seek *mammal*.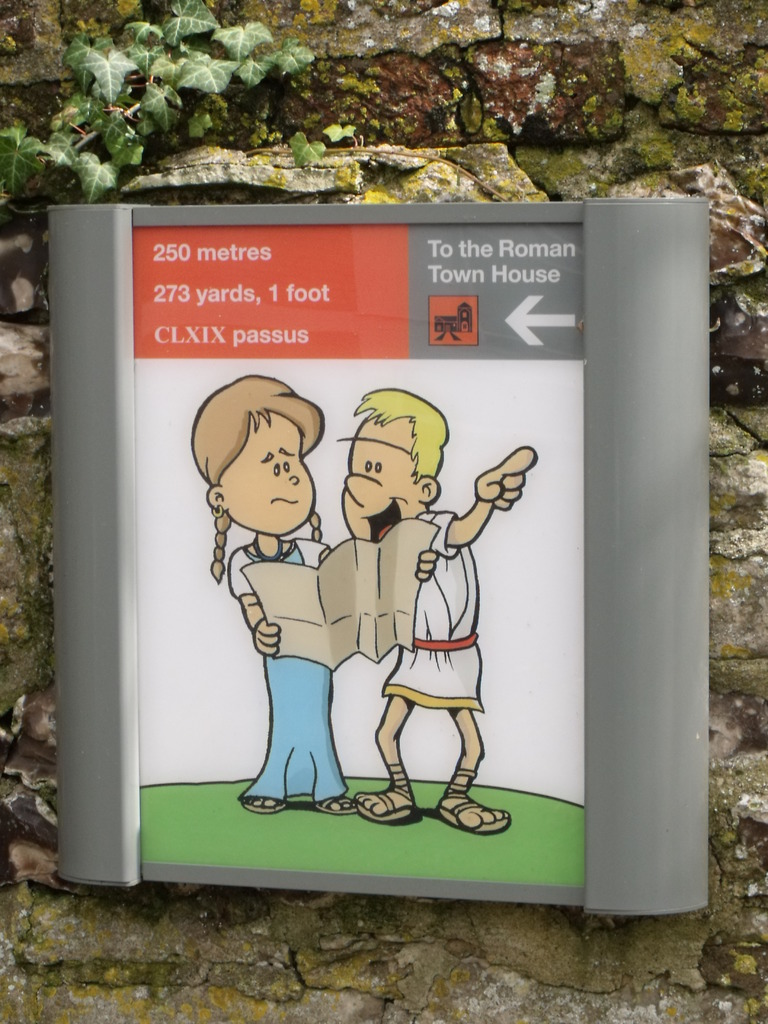
crop(191, 368, 359, 812).
